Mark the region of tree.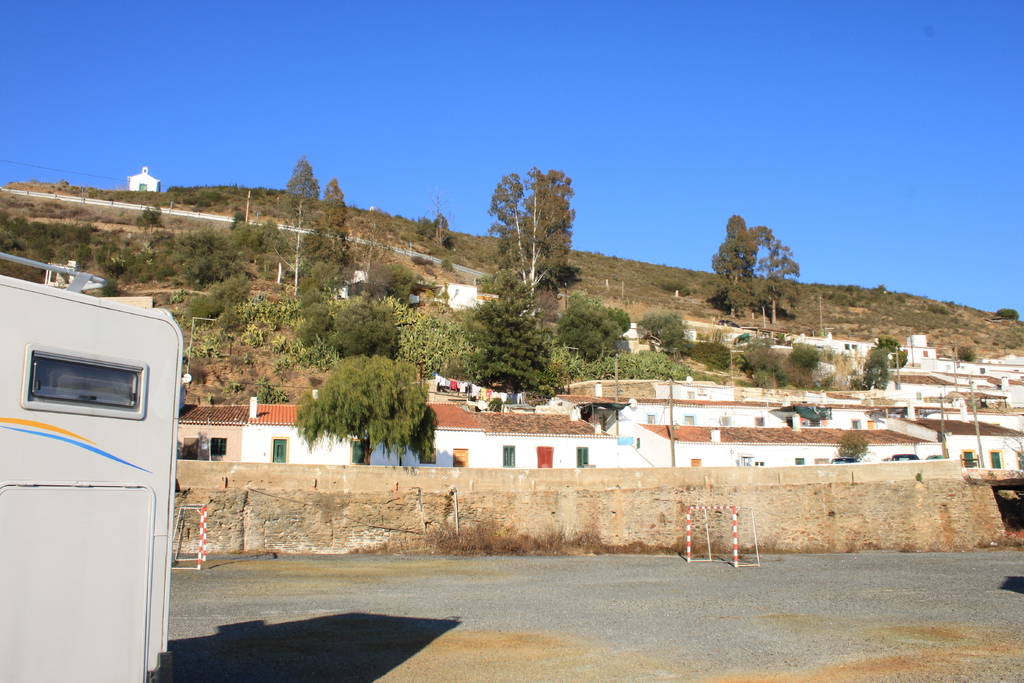
Region: locate(877, 336, 911, 369).
